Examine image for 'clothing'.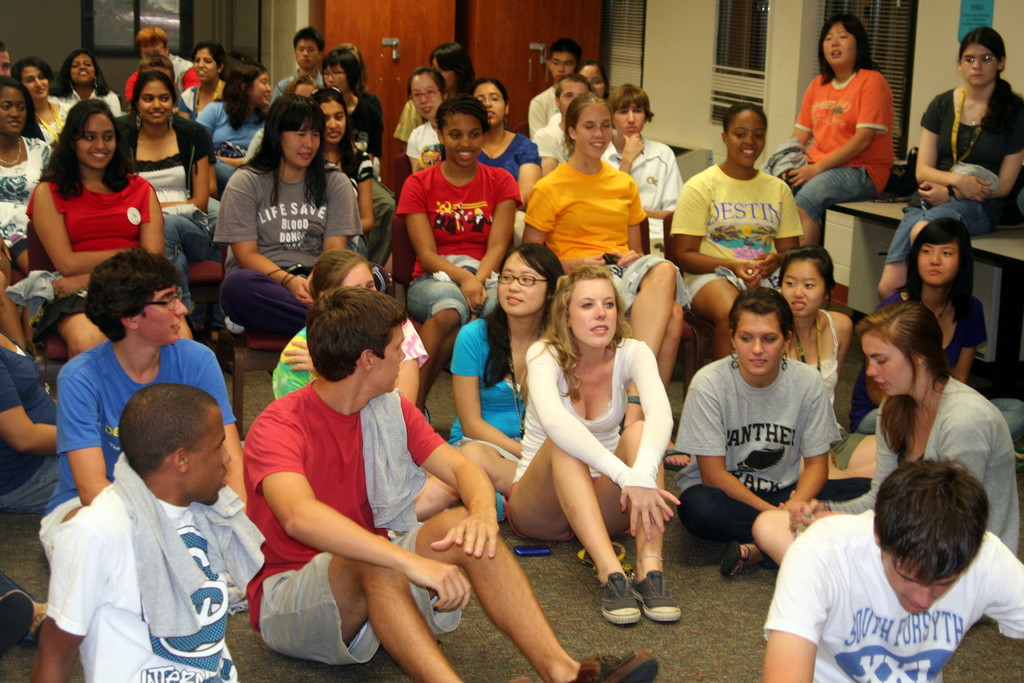
Examination result: <region>371, 176, 394, 263</region>.
